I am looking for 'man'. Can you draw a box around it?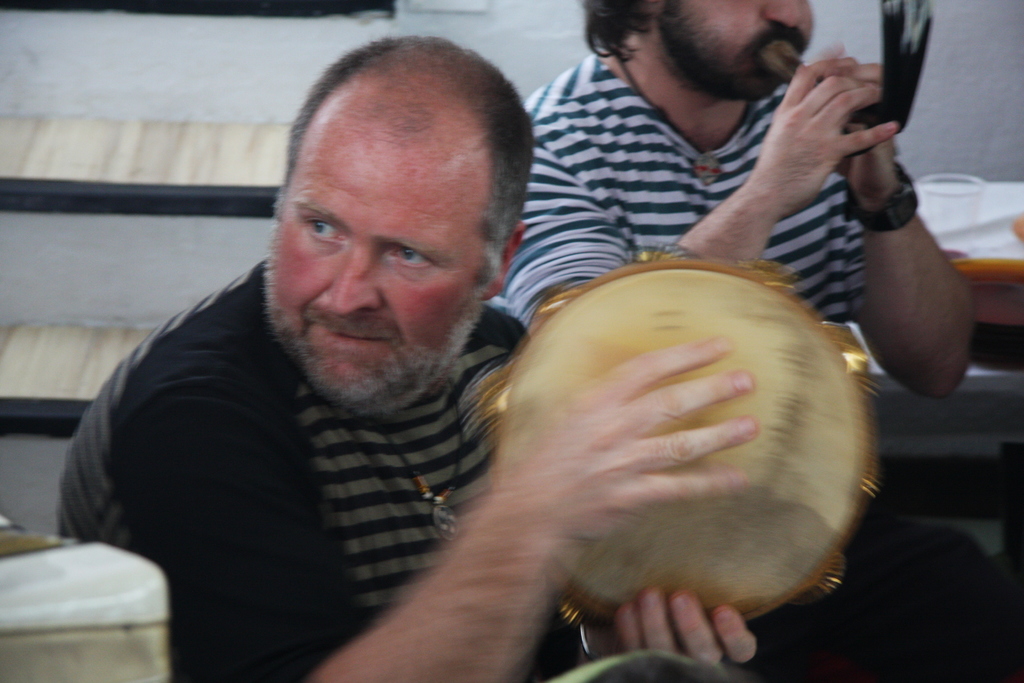
Sure, the bounding box is [479,0,1023,682].
